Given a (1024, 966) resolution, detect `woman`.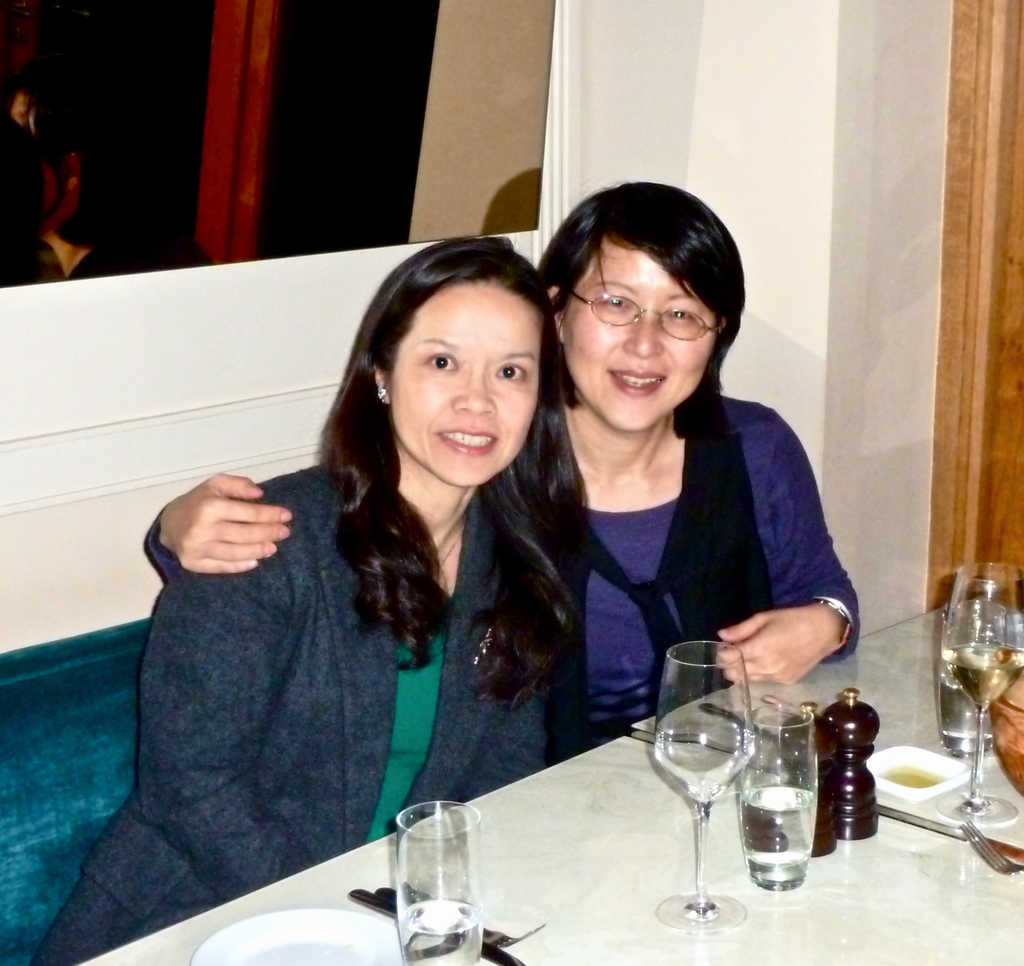
[left=140, top=171, right=865, bottom=692].
